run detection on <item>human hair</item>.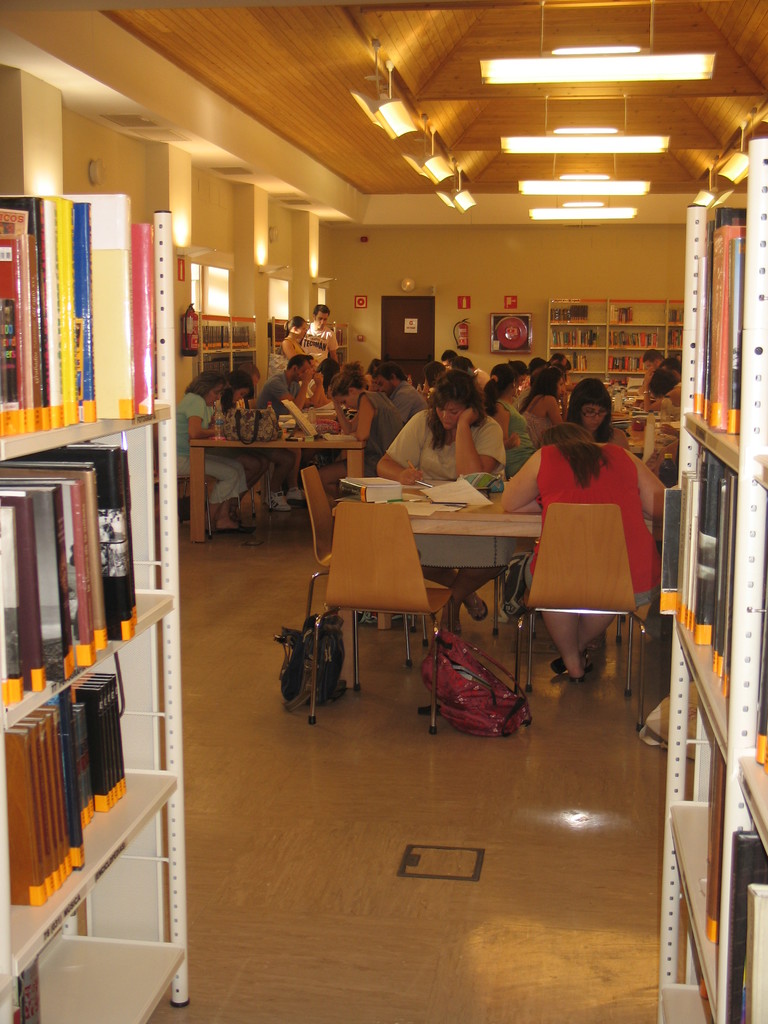
Result: 420,360,448,387.
